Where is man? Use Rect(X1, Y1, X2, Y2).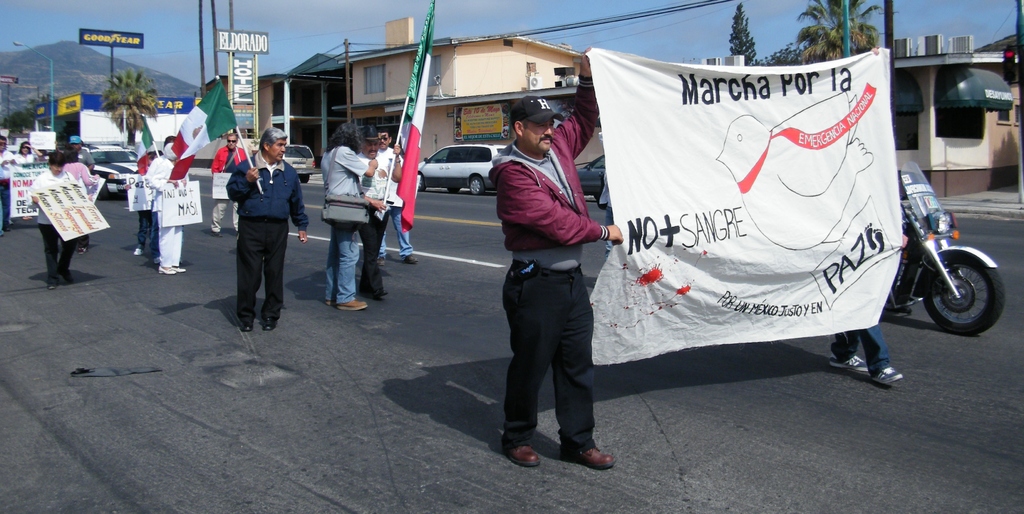
Rect(488, 49, 626, 467).
